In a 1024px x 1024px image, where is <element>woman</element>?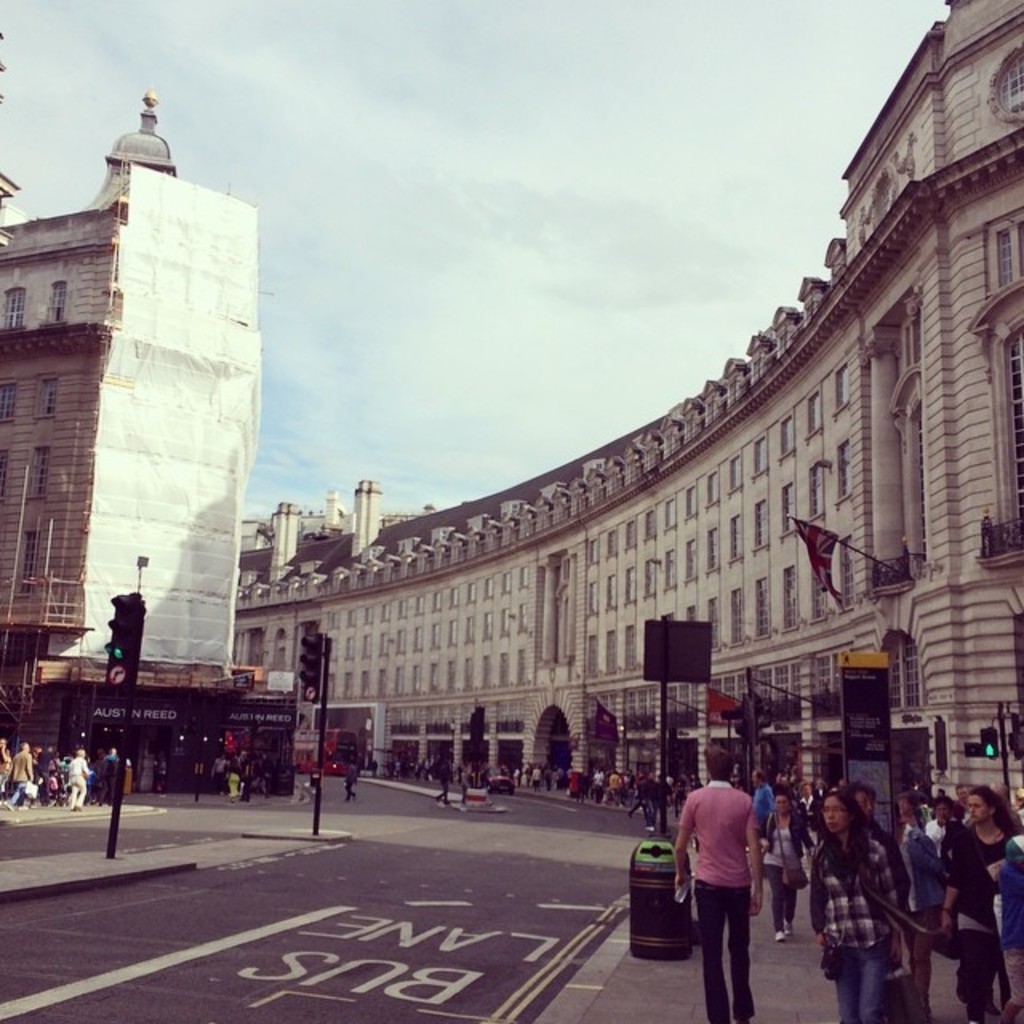
x1=888 y1=790 x2=925 y2=832.
